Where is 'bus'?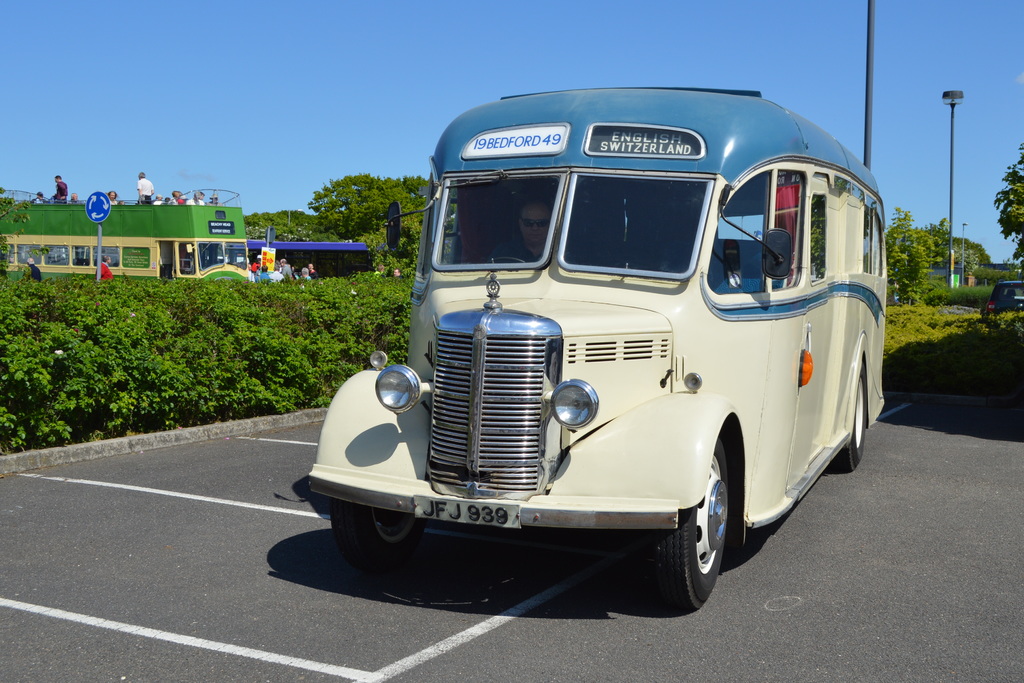
l=0, t=181, r=246, b=286.
